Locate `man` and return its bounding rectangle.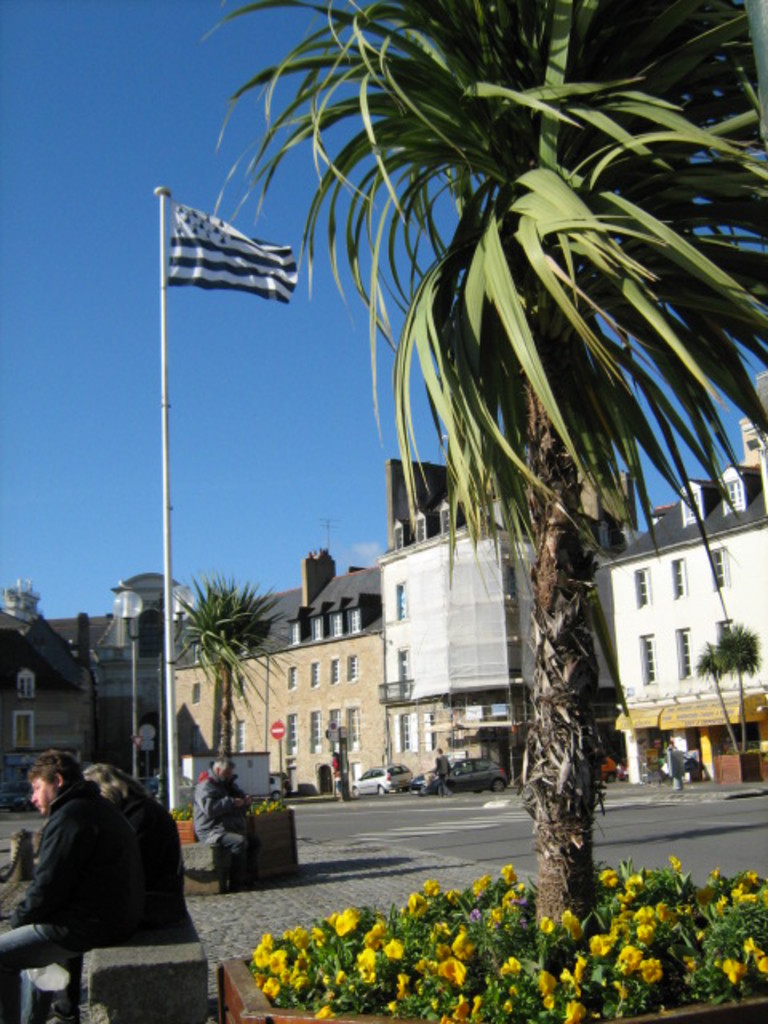
bbox=(430, 744, 453, 794).
